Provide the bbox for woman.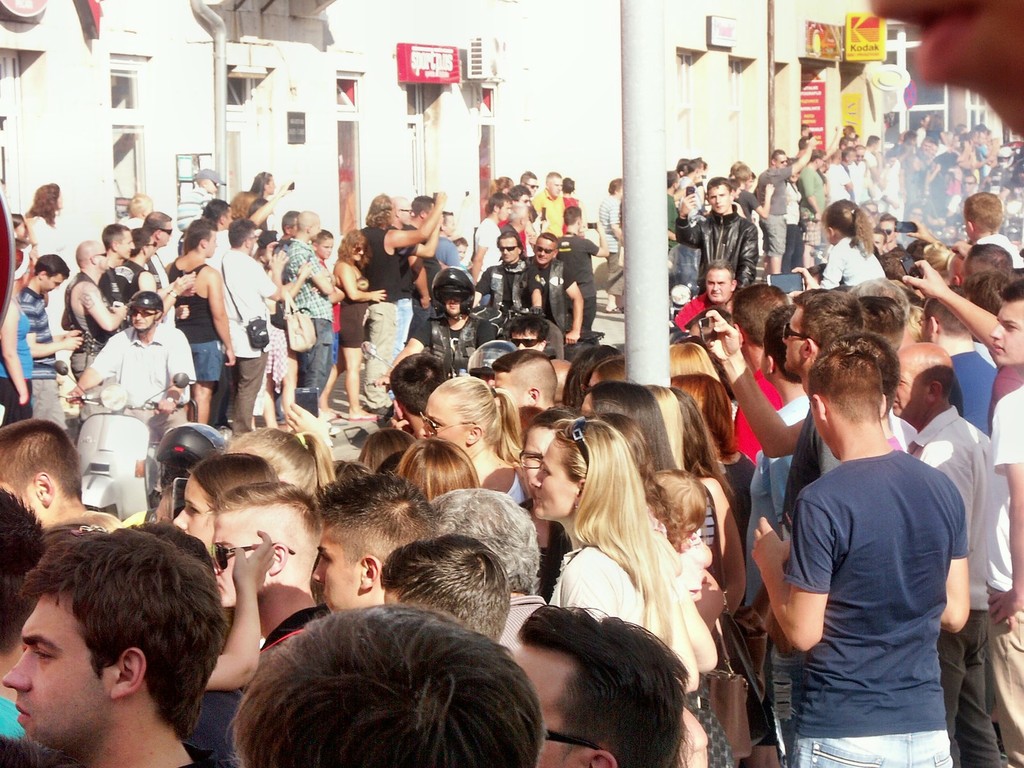
[428, 373, 530, 495].
